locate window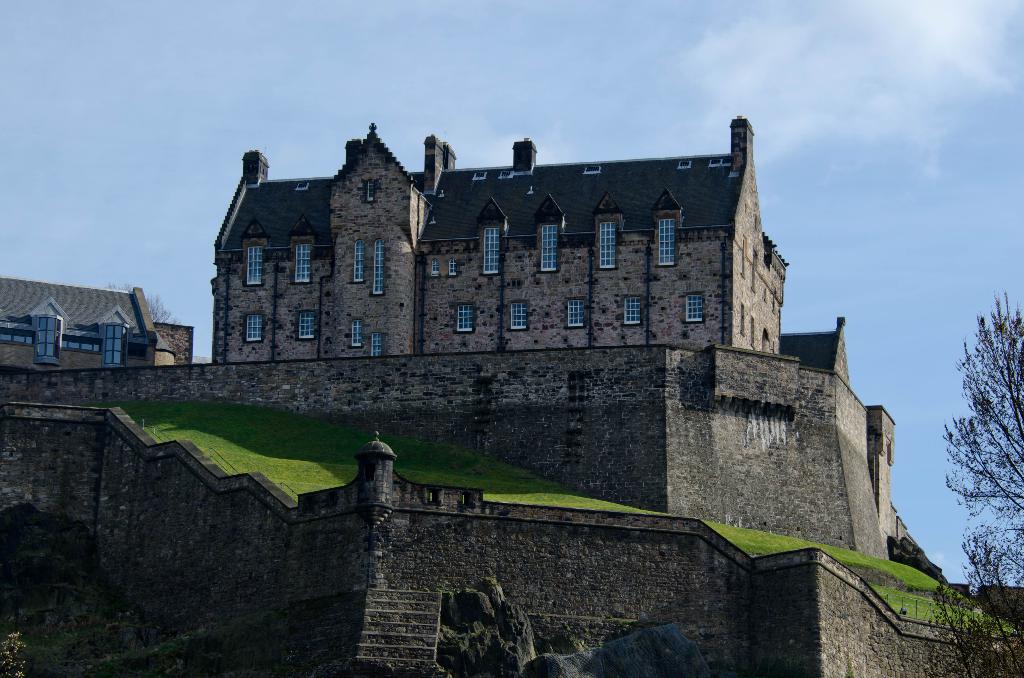
508:305:523:328
